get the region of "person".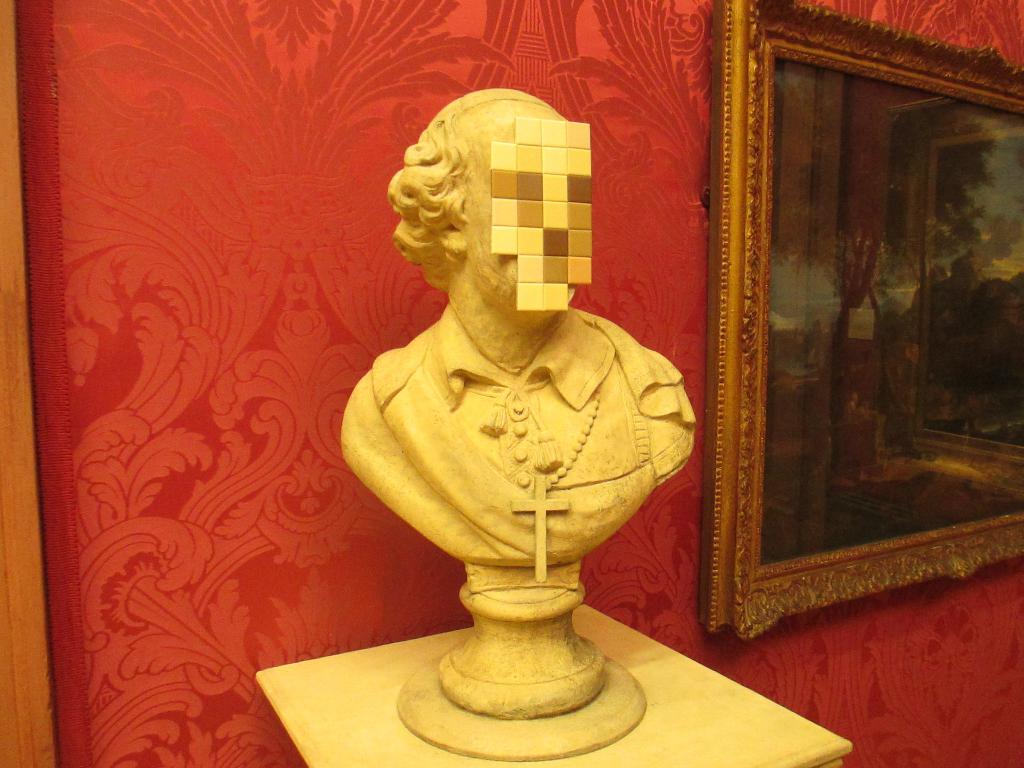
[left=332, top=84, right=700, bottom=602].
